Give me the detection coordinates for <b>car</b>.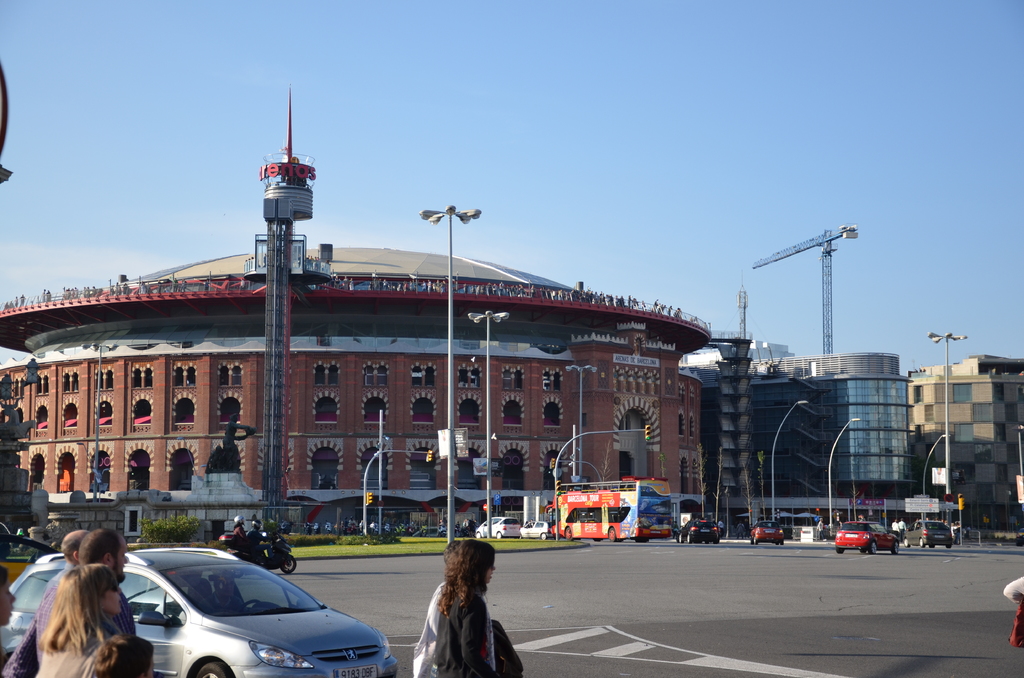
{"left": 834, "top": 522, "right": 897, "bottom": 554}.
